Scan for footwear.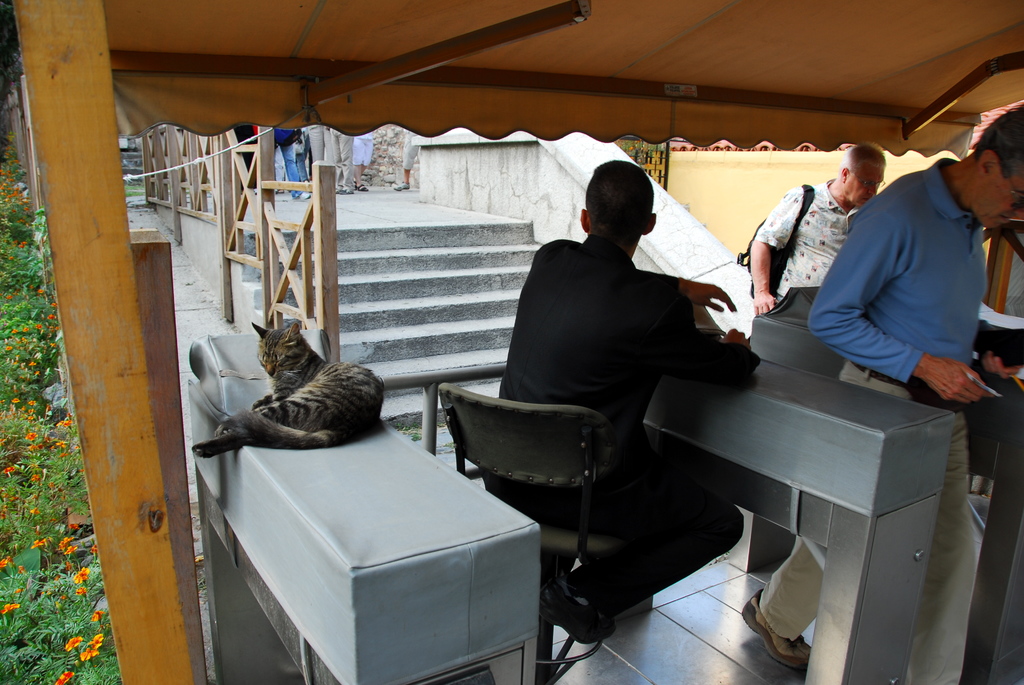
Scan result: region(741, 589, 813, 671).
